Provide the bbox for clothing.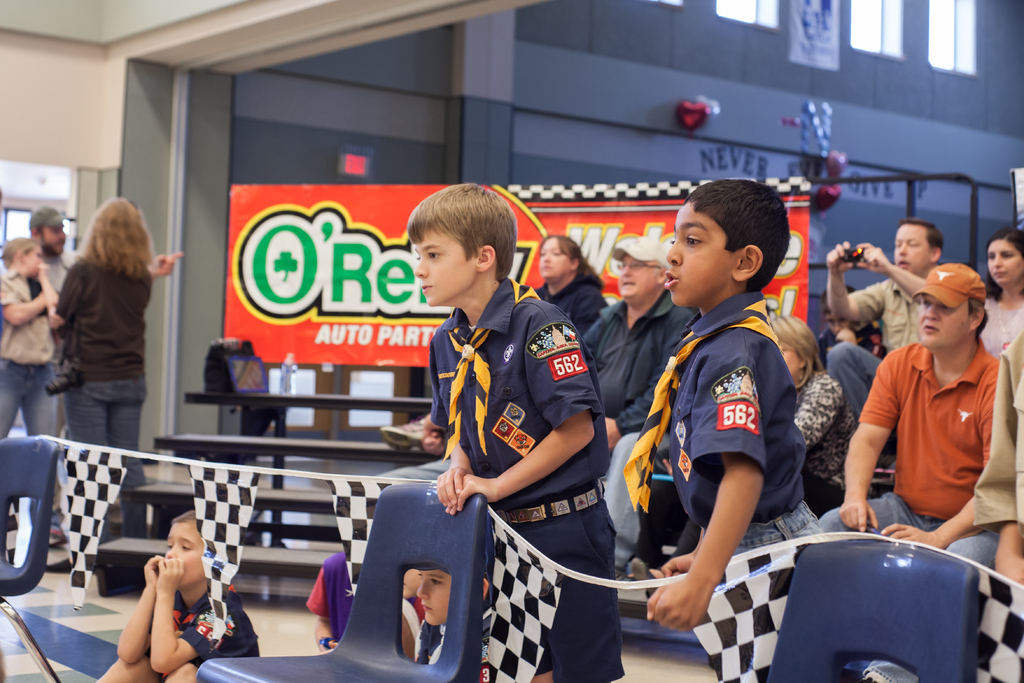
locate(56, 259, 148, 452).
